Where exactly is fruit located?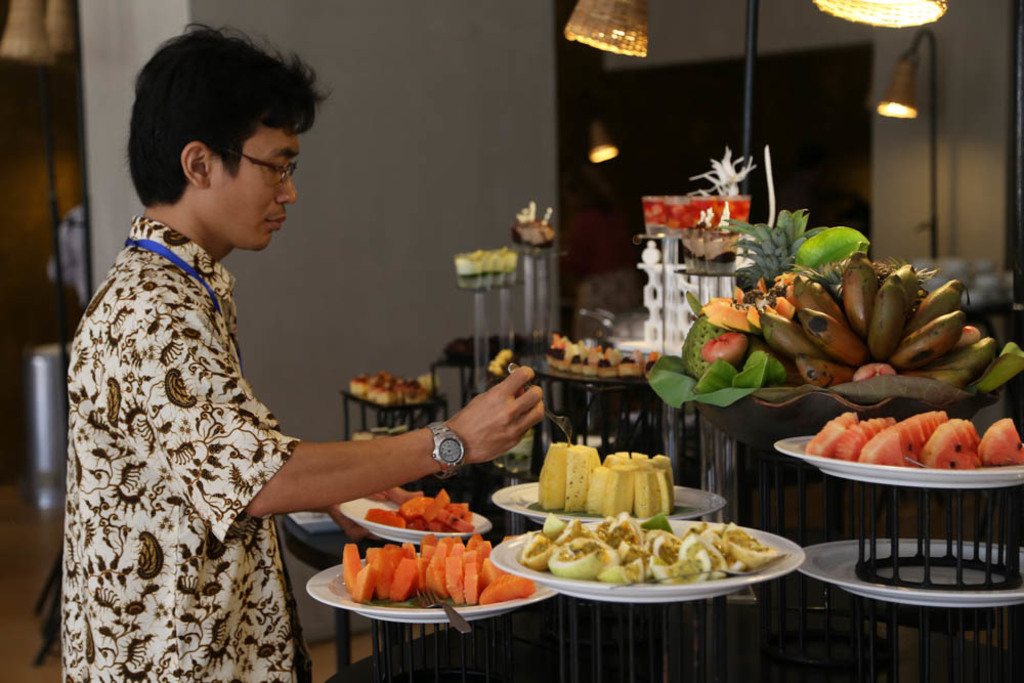
Its bounding box is box=[812, 413, 1023, 460].
